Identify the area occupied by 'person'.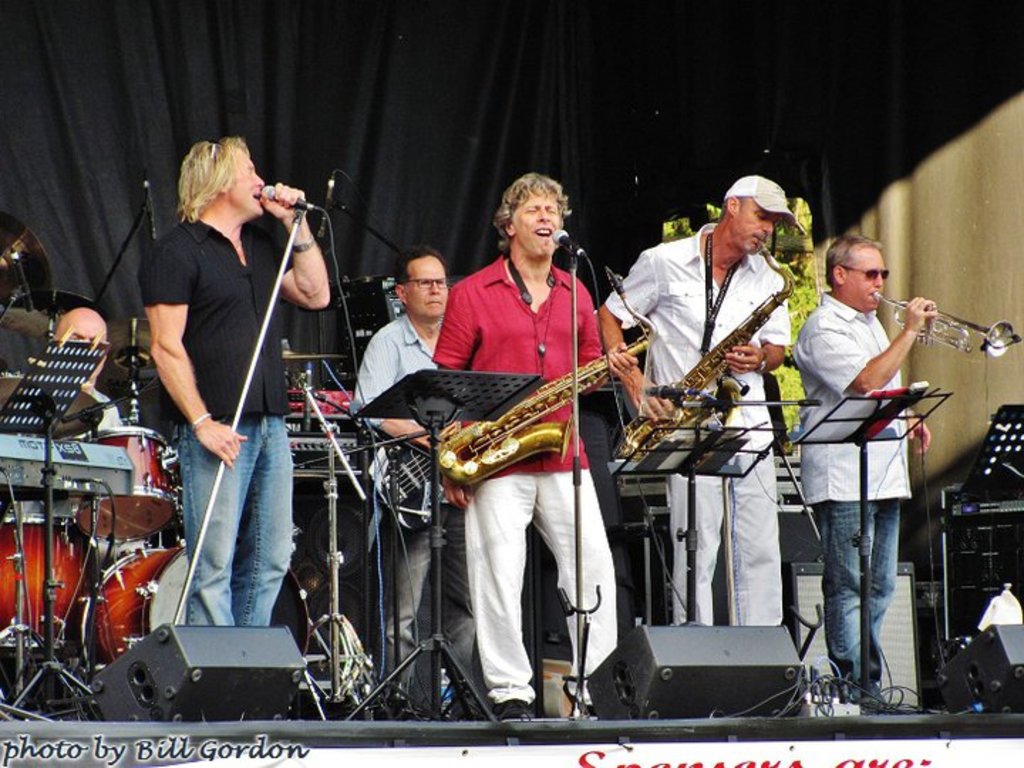
Area: [348, 252, 475, 724].
